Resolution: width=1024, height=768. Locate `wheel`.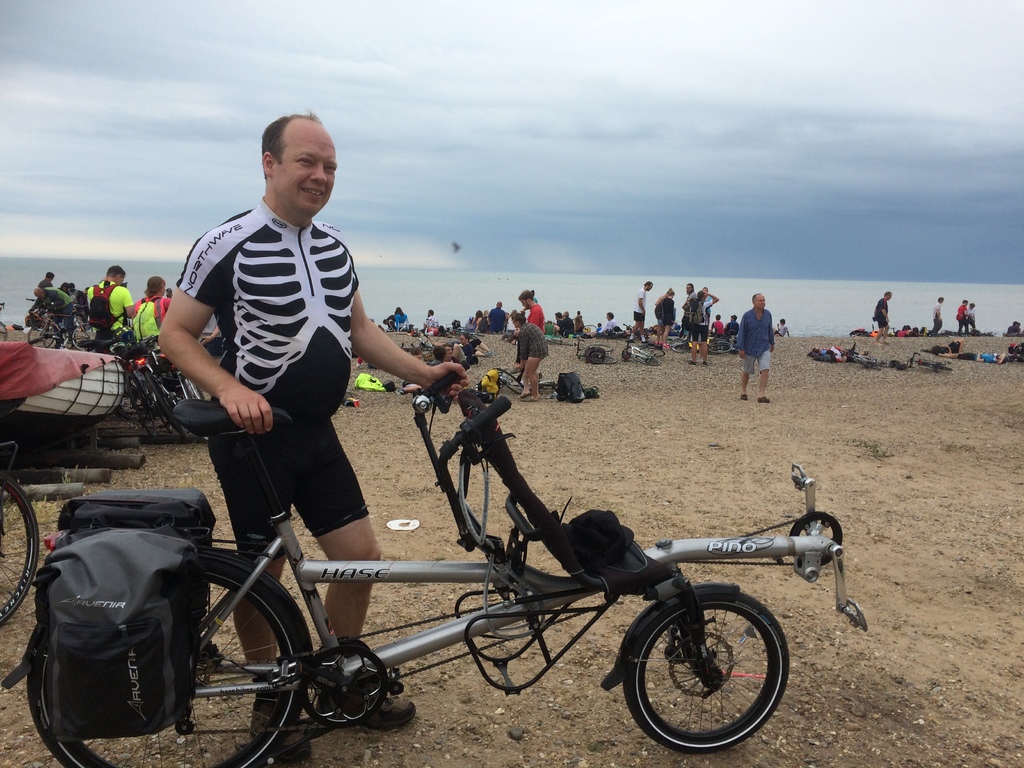
{"x1": 612, "y1": 600, "x2": 791, "y2": 746}.
